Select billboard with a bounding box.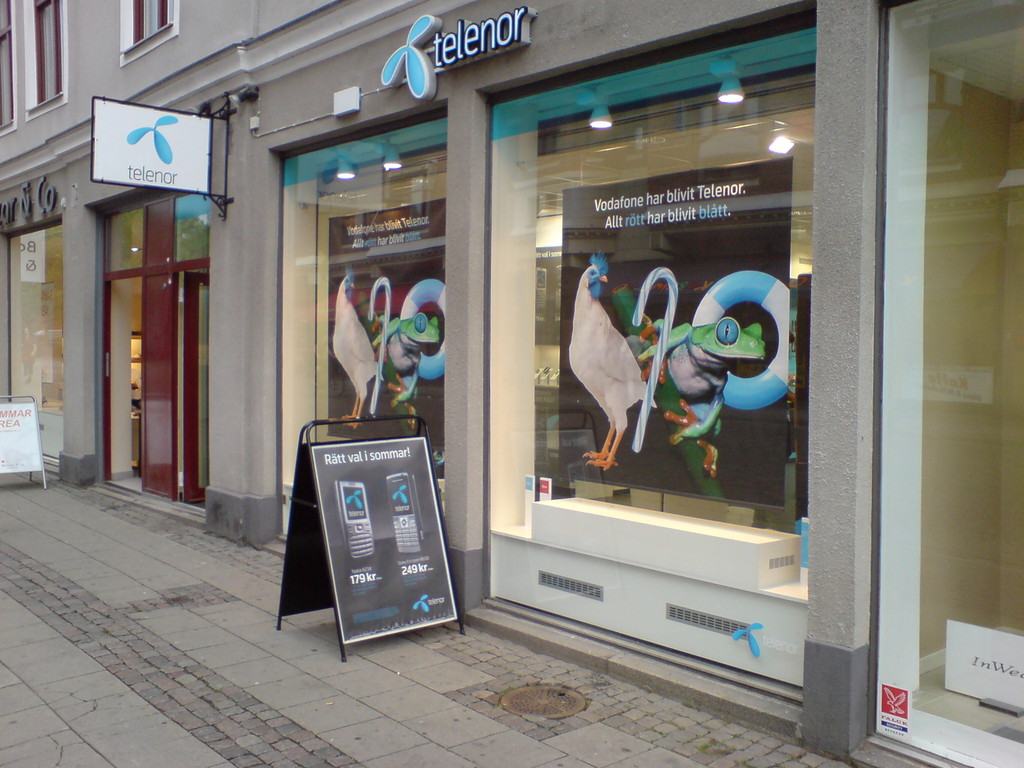
pyautogui.locateOnScreen(323, 196, 442, 476).
